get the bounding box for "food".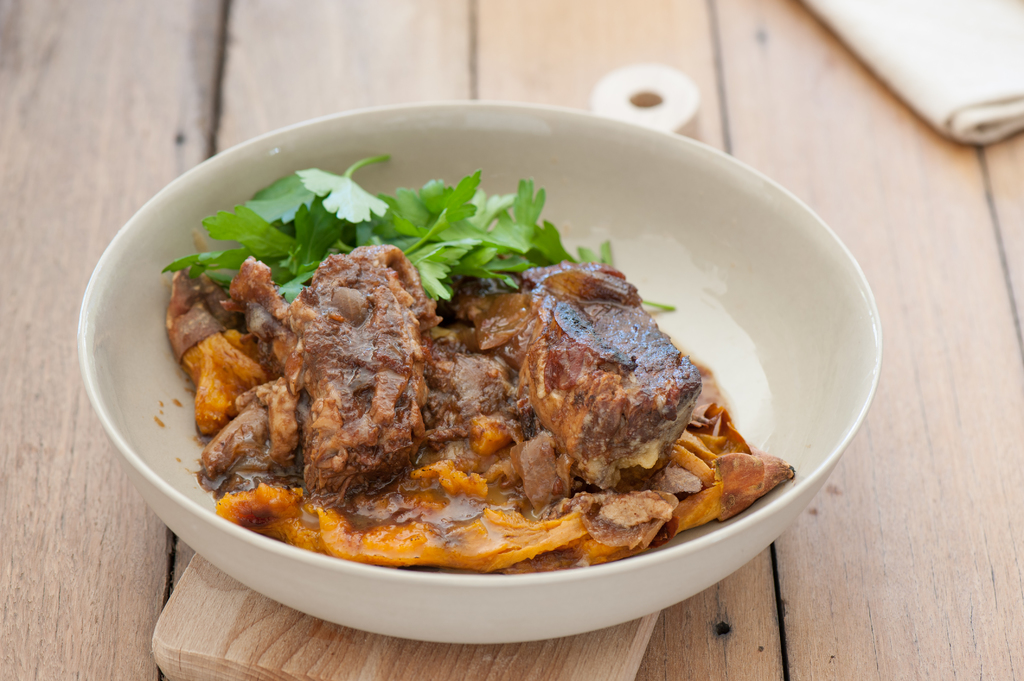
152 158 796 587.
